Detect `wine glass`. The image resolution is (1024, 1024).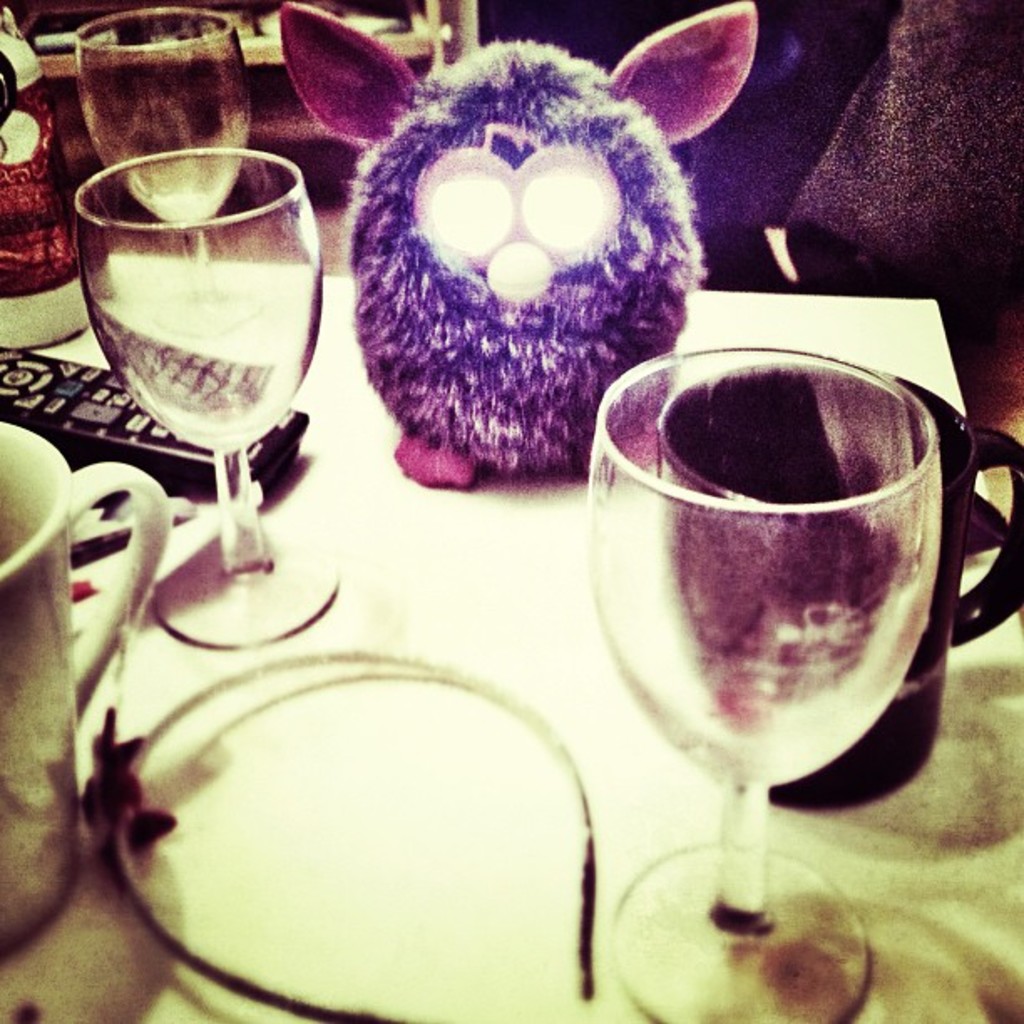
[581, 345, 944, 1019].
